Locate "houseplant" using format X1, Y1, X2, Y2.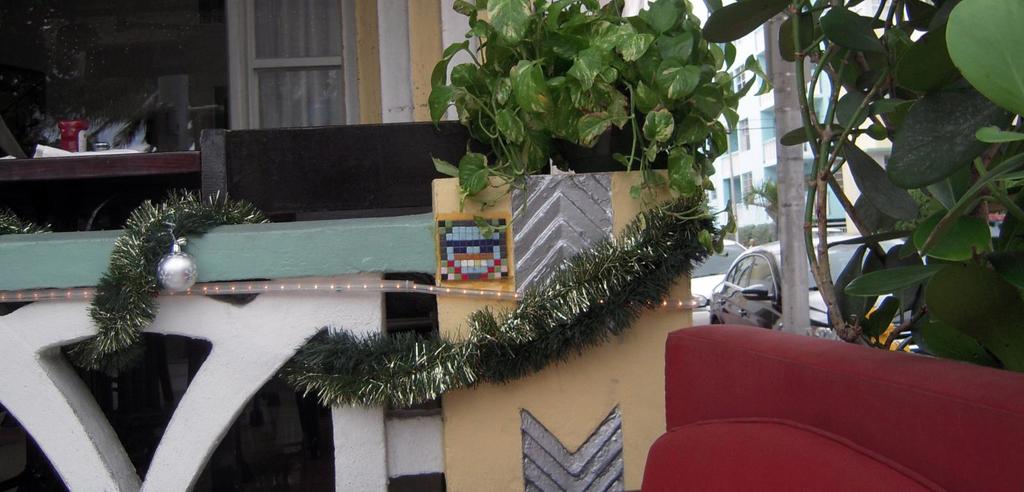
406, 16, 763, 286.
